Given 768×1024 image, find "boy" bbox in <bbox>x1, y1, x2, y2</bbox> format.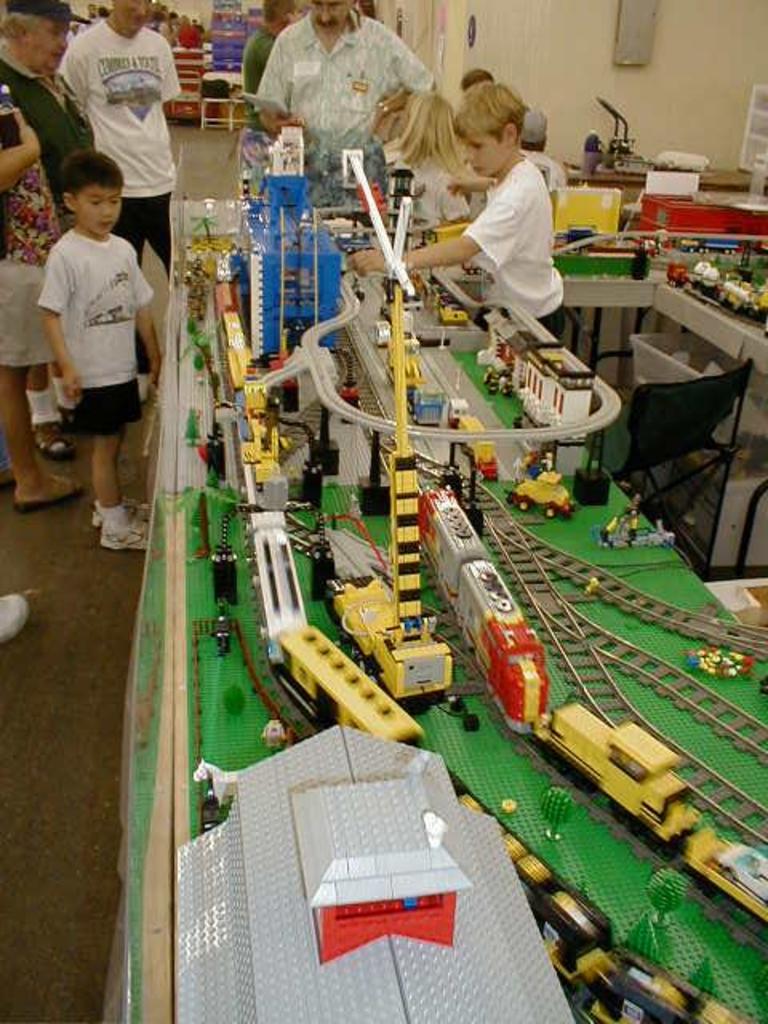
<bbox>355, 83, 566, 339</bbox>.
